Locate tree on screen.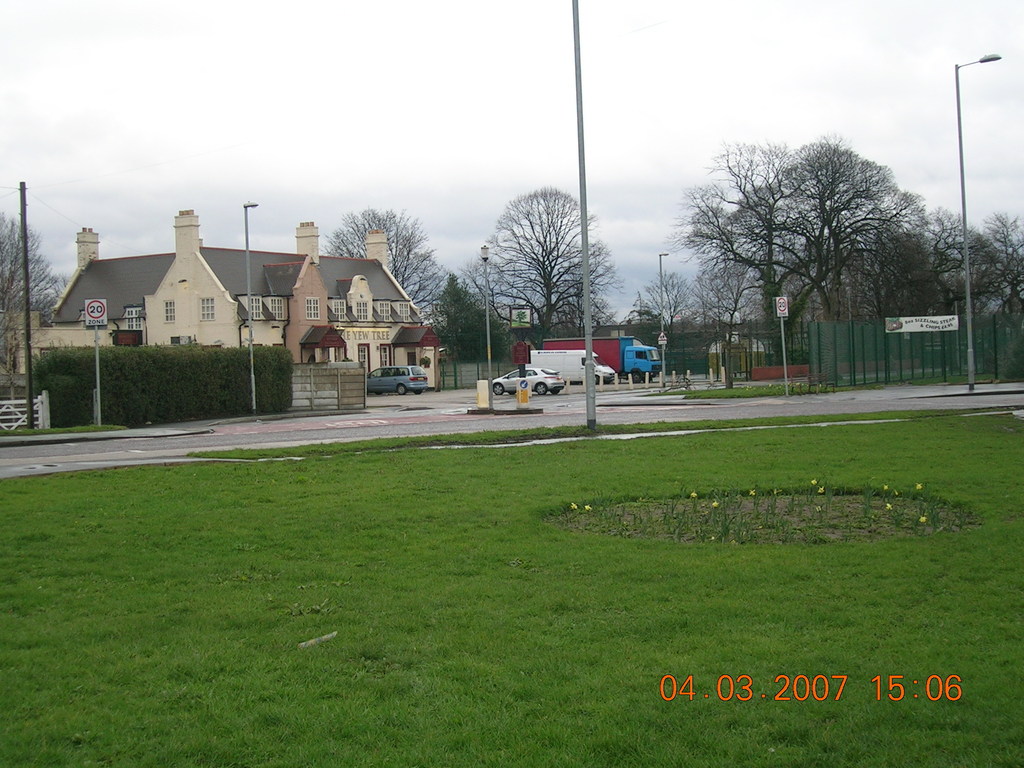
On screen at select_region(840, 188, 975, 321).
